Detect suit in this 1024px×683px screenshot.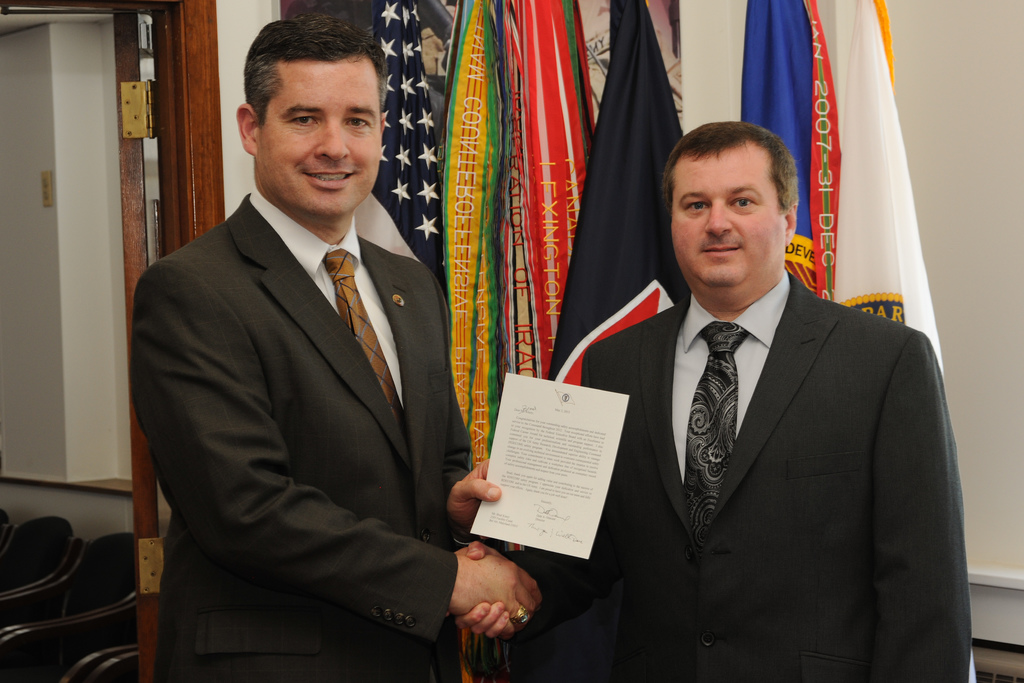
Detection: detection(502, 268, 971, 682).
